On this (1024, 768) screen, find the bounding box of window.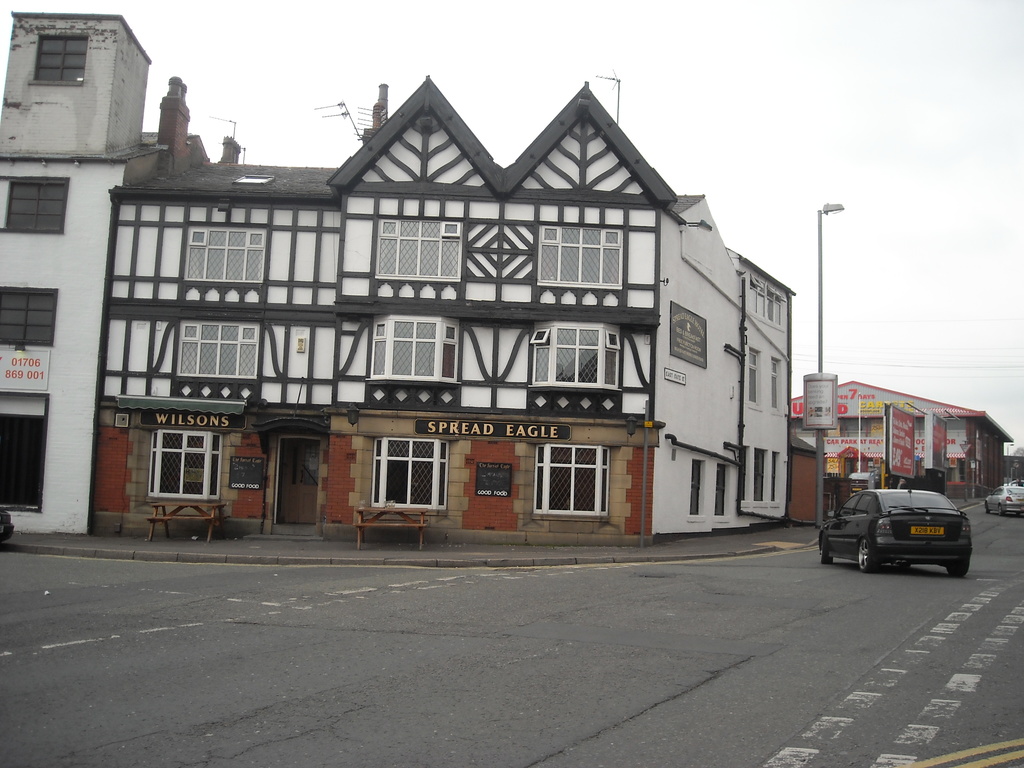
Bounding box: (left=0, top=288, right=59, bottom=349).
